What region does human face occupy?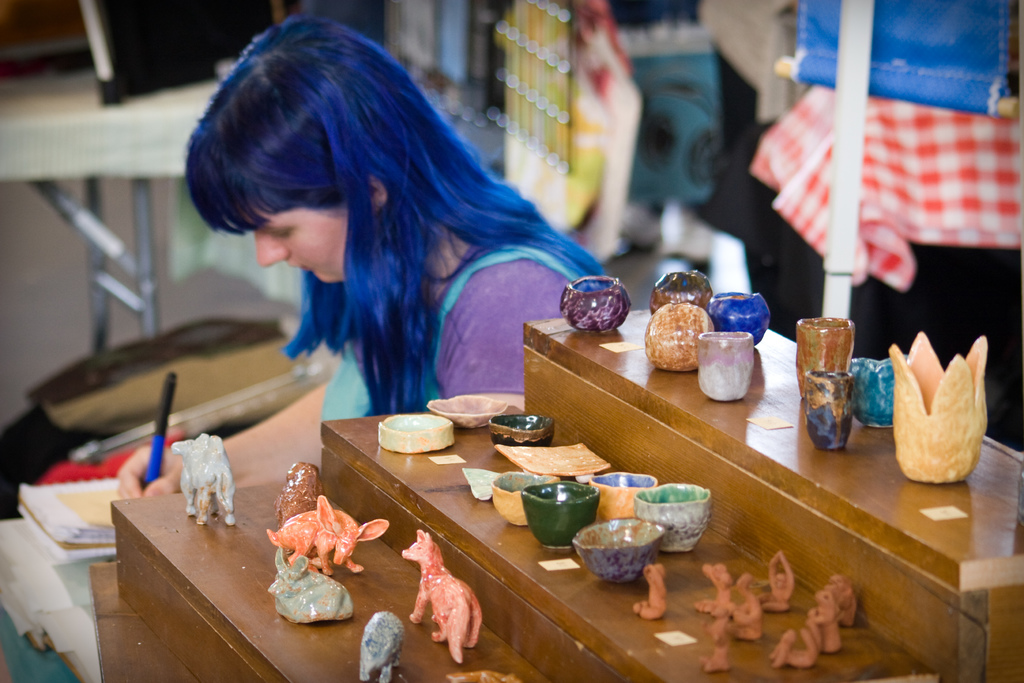
select_region(225, 188, 350, 278).
